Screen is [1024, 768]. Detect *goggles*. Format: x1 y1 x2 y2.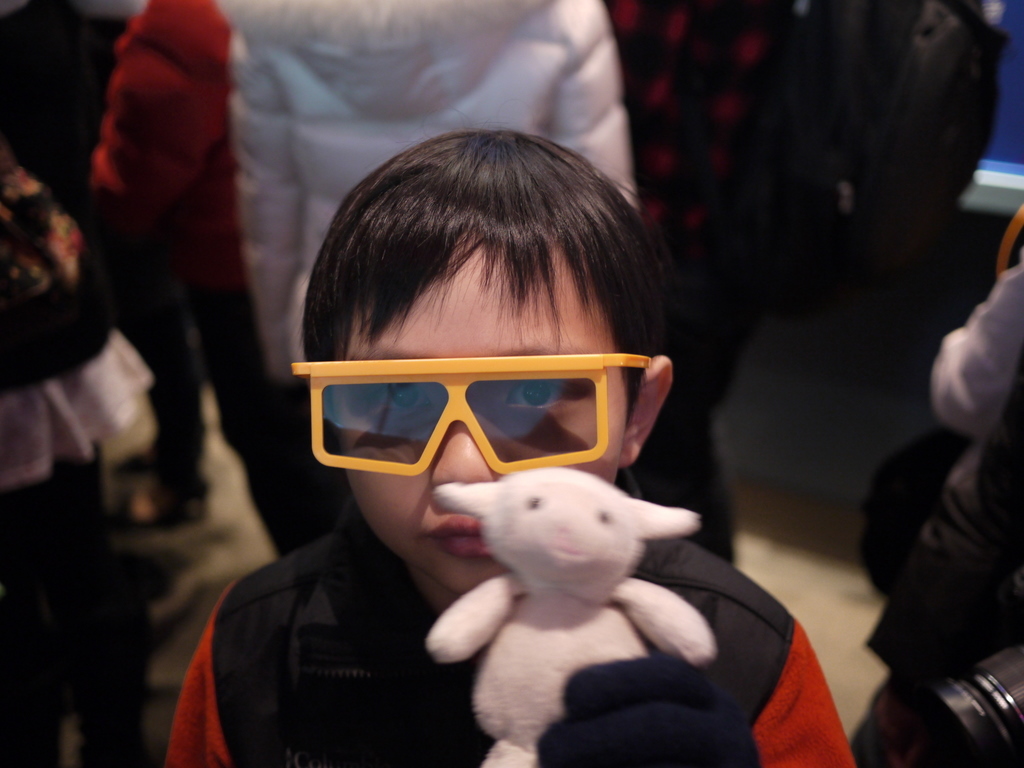
264 348 655 488.
